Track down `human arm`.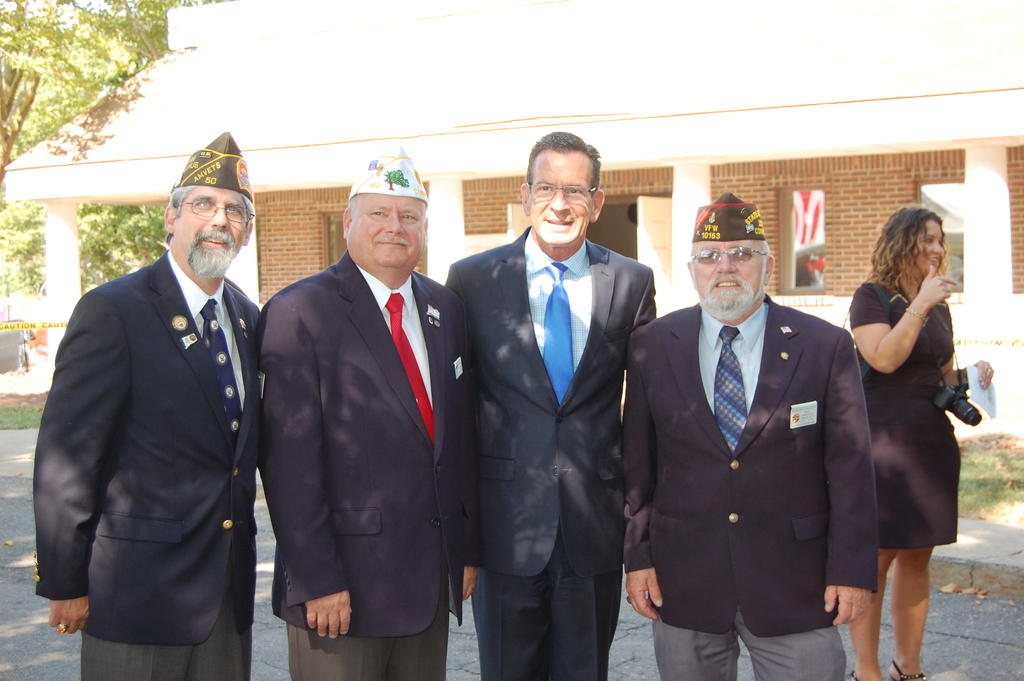
Tracked to box(931, 357, 998, 394).
